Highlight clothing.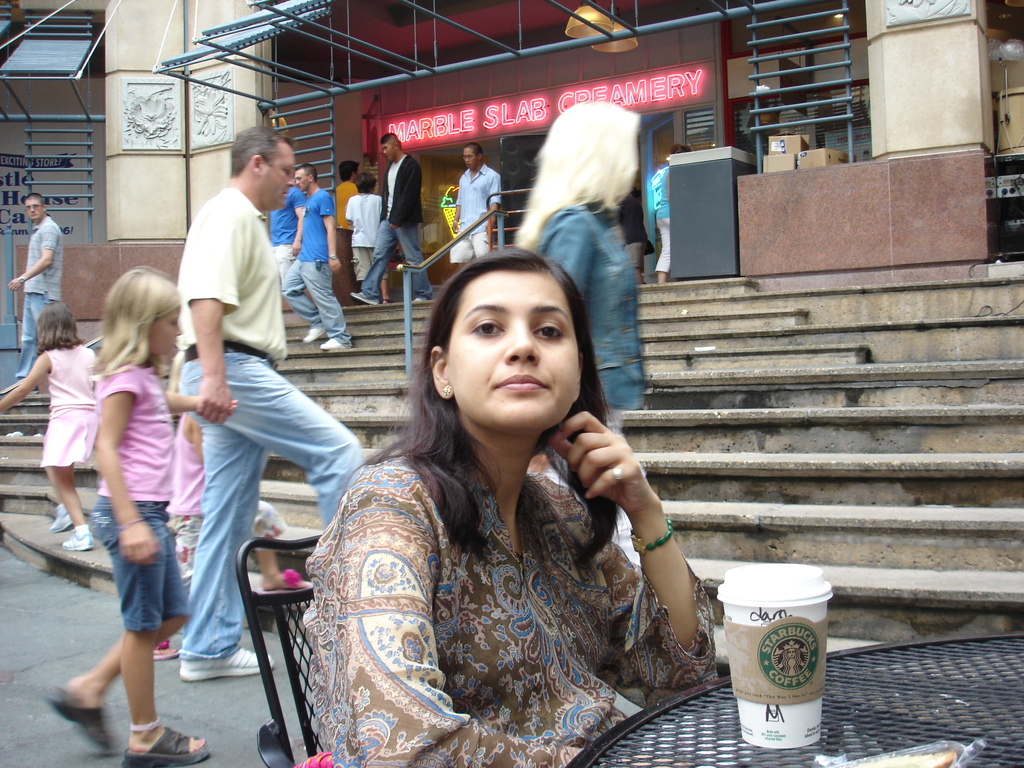
Highlighted region: pyautogui.locateOnScreen(348, 191, 390, 280).
